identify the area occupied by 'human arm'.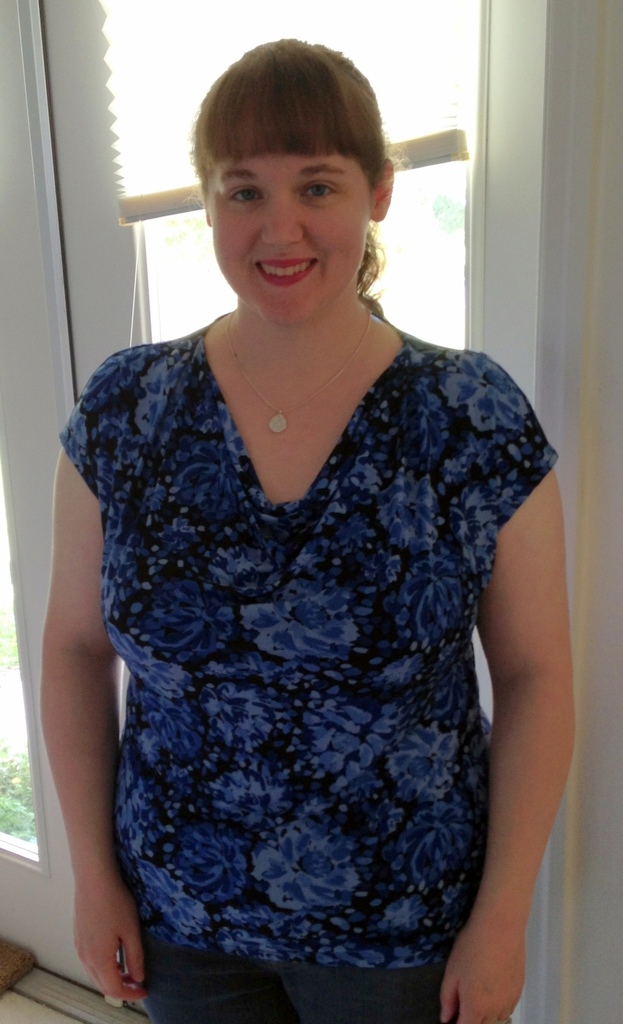
Area: bbox=[449, 420, 592, 1011].
